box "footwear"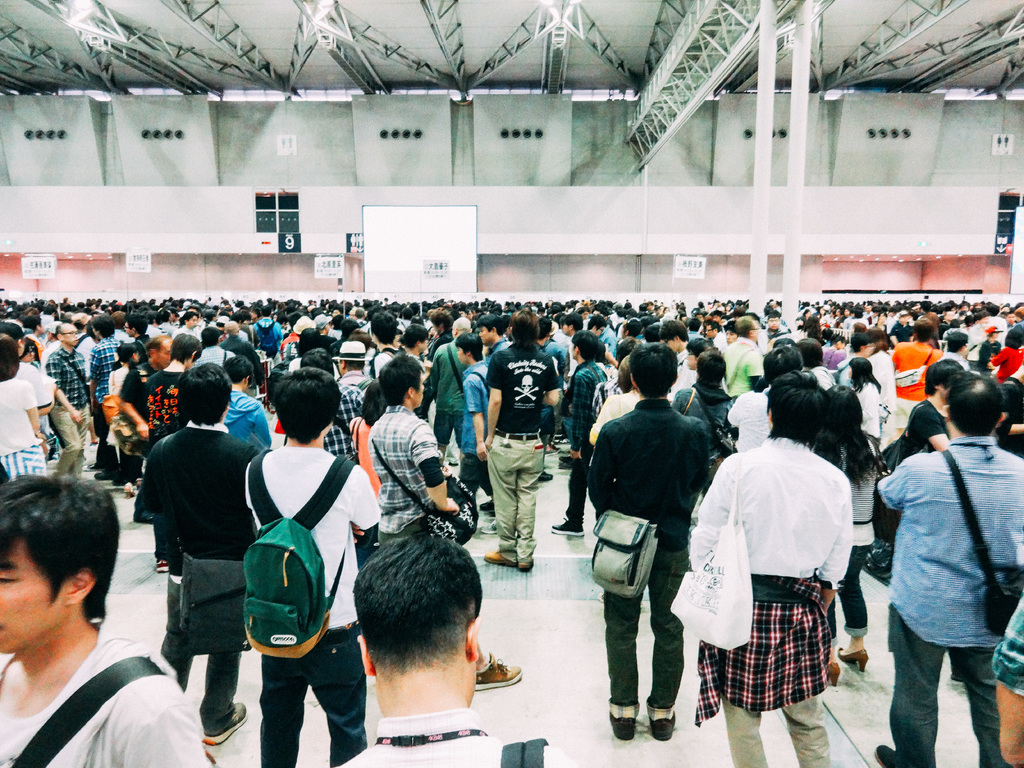
BBox(601, 701, 634, 741)
